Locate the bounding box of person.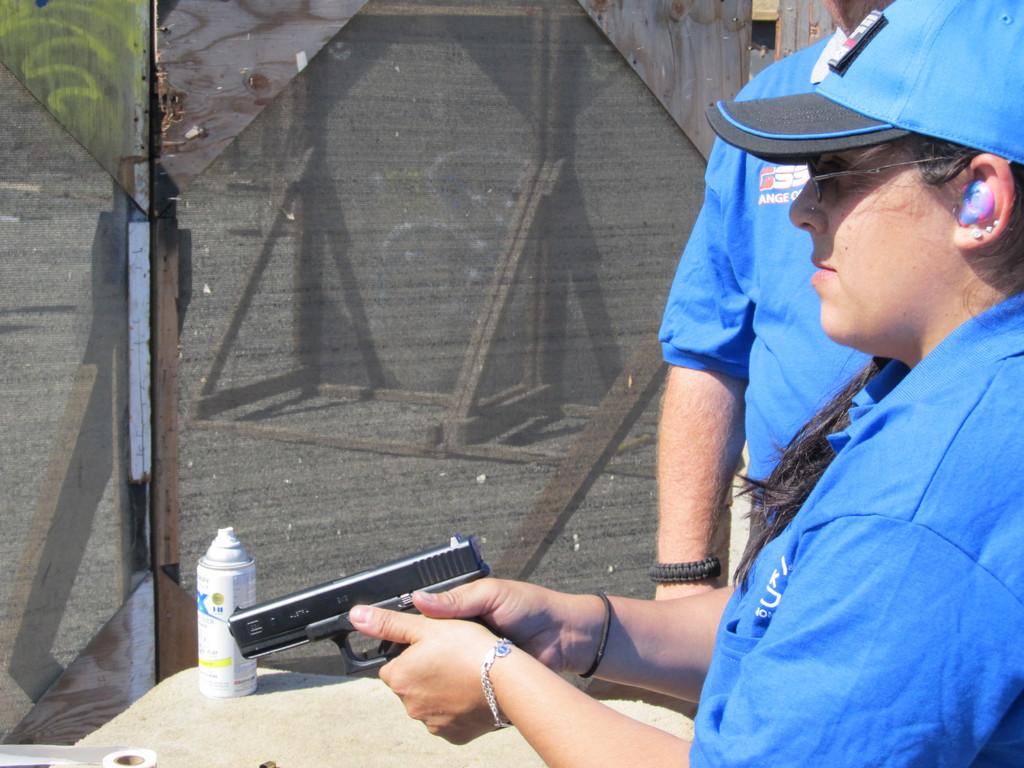
Bounding box: 357,0,1023,767.
